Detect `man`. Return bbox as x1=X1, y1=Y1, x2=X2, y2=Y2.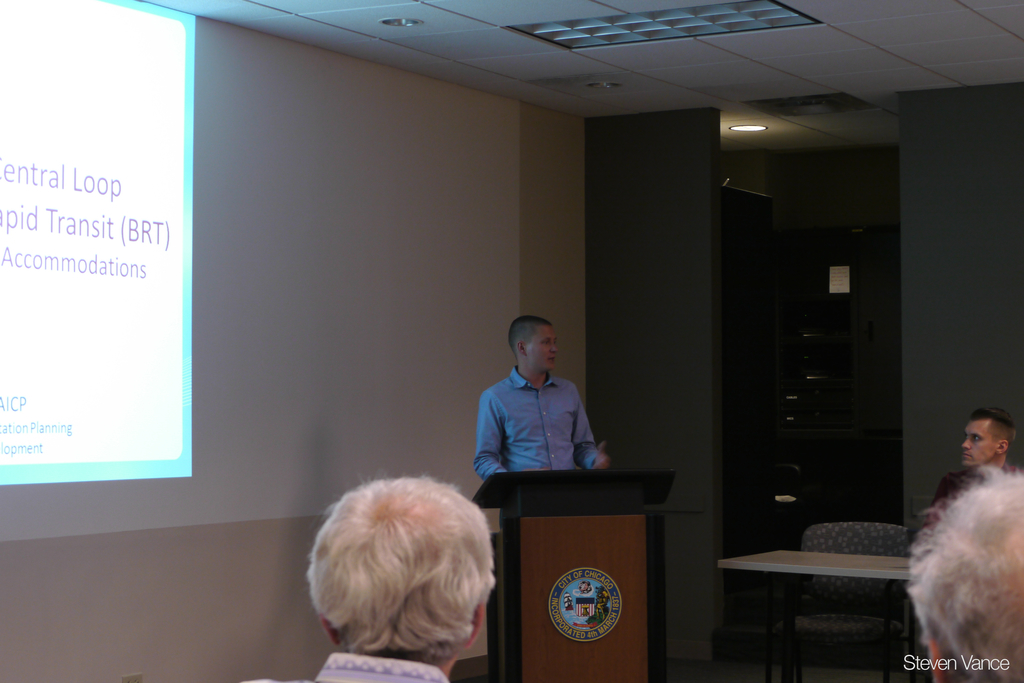
x1=461, y1=320, x2=616, y2=513.
